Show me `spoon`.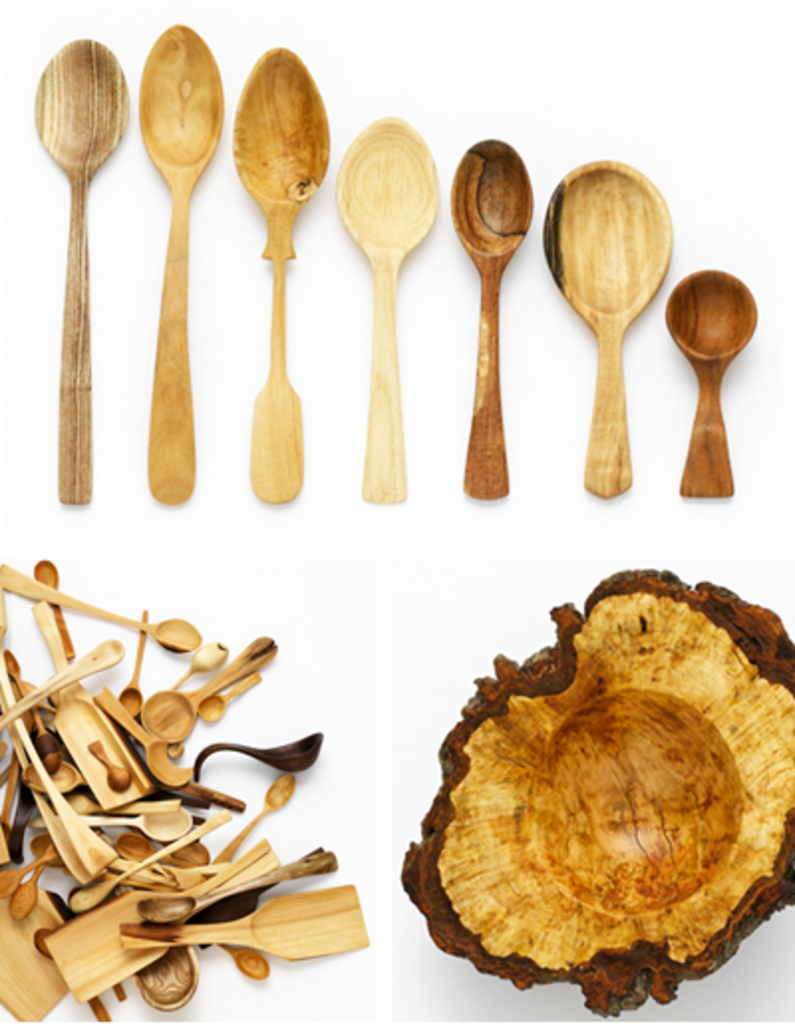
`spoon` is here: l=447, t=139, r=535, b=497.
